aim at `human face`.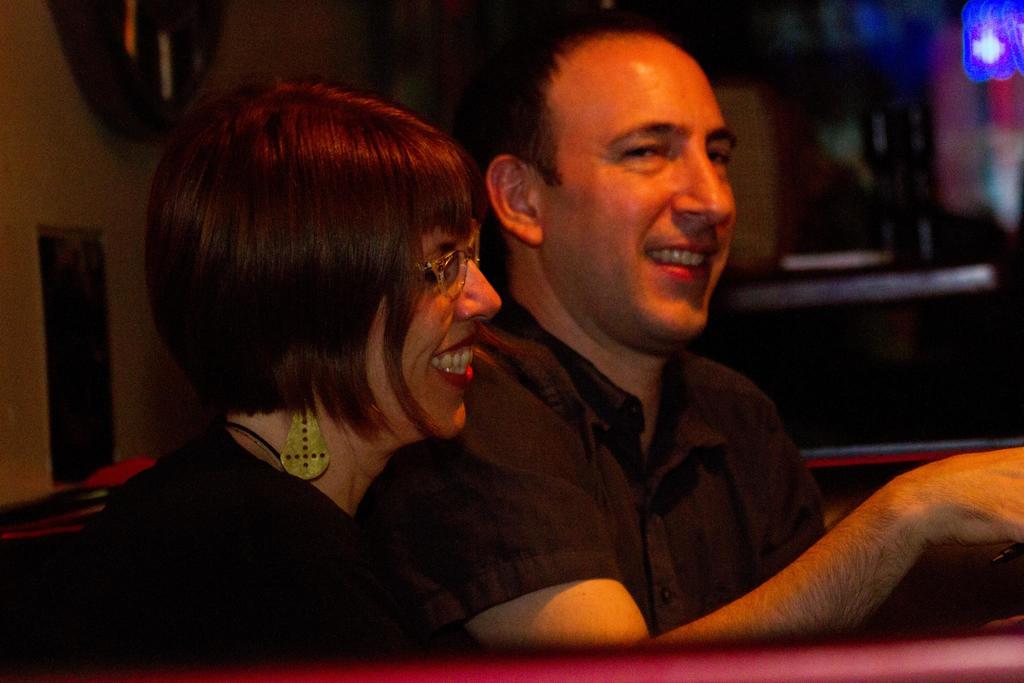
Aimed at bbox(543, 35, 737, 336).
